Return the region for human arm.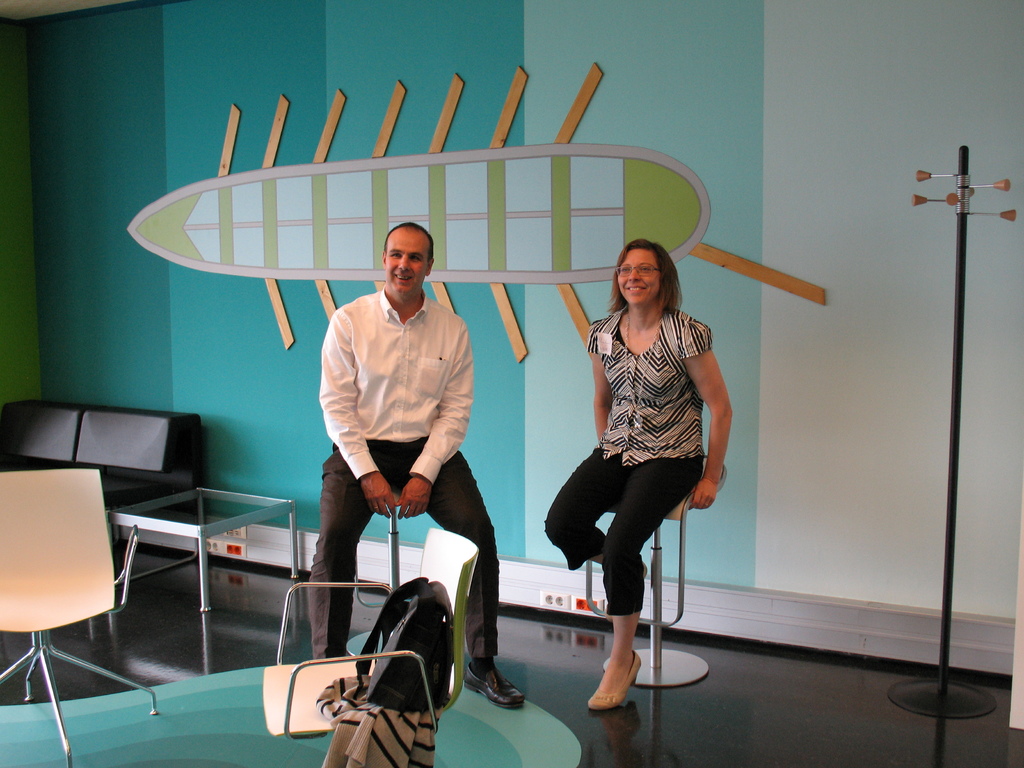
324/303/404/519.
